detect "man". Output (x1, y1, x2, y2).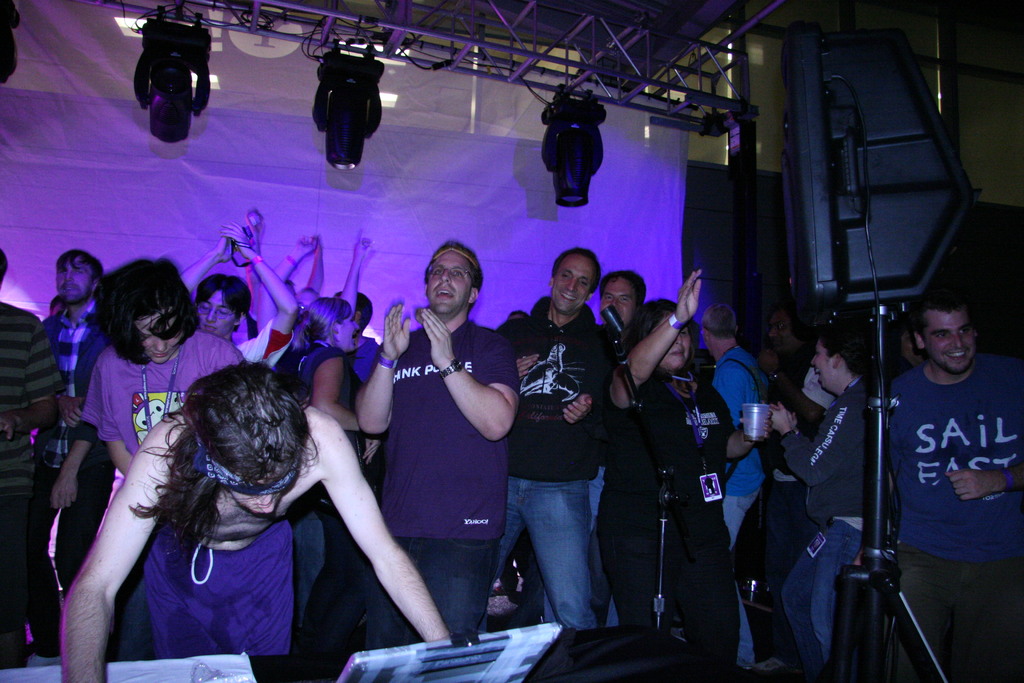
(498, 244, 614, 633).
